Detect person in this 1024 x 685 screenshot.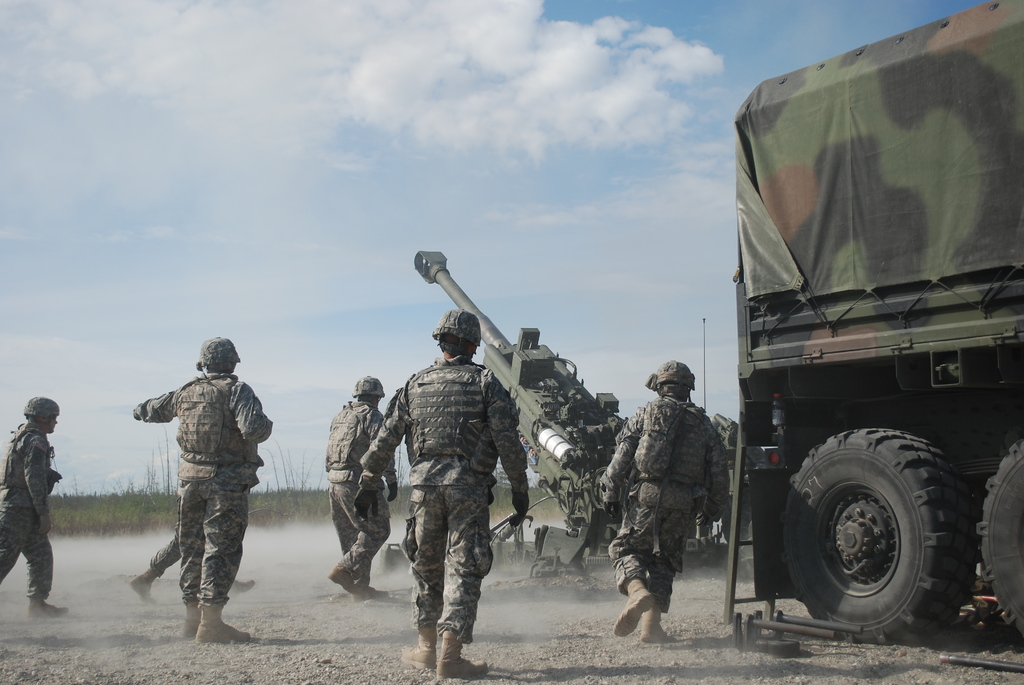
Detection: BBox(354, 306, 530, 676).
